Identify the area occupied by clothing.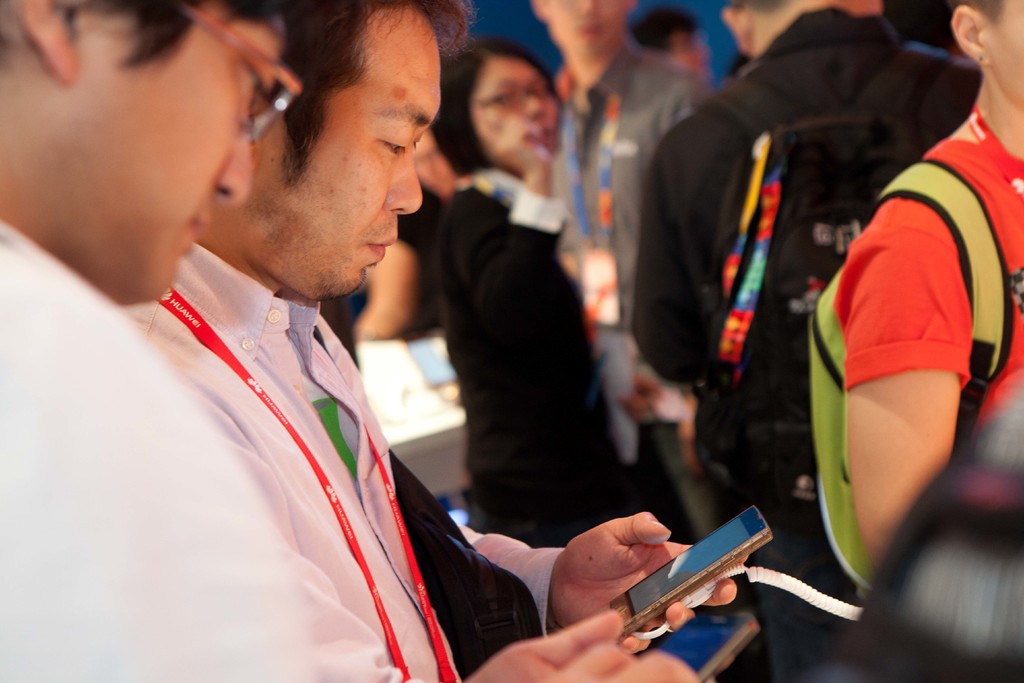
Area: l=0, t=218, r=403, b=682.
